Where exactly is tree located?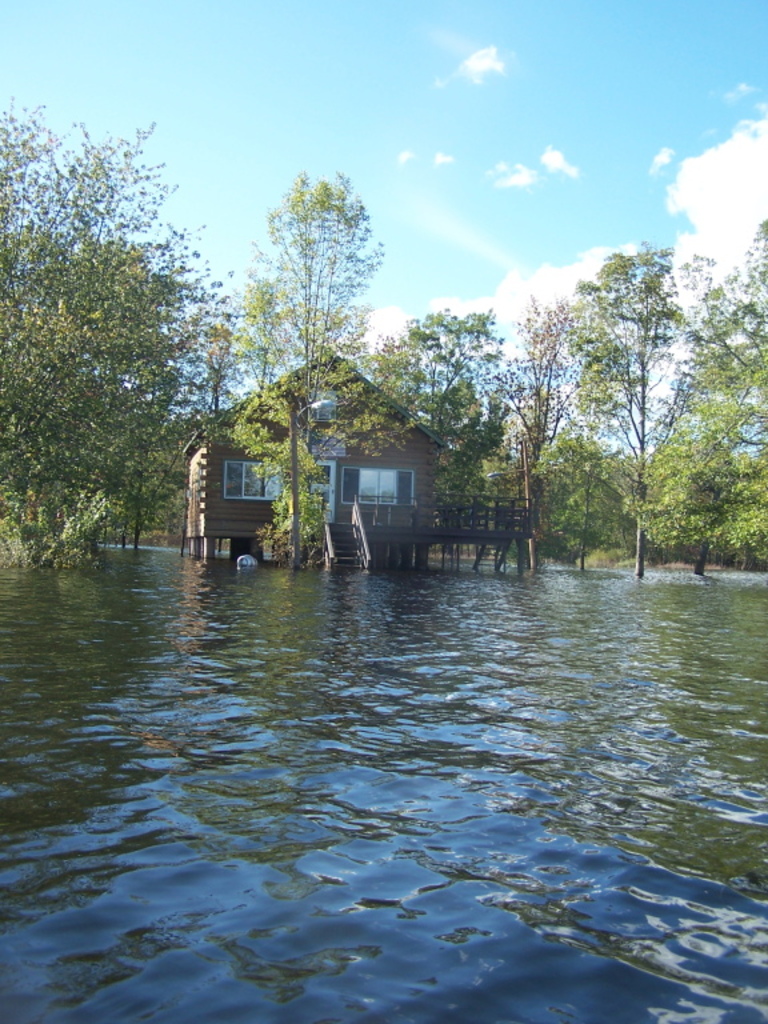
Its bounding box is (left=553, top=228, right=713, bottom=581).
